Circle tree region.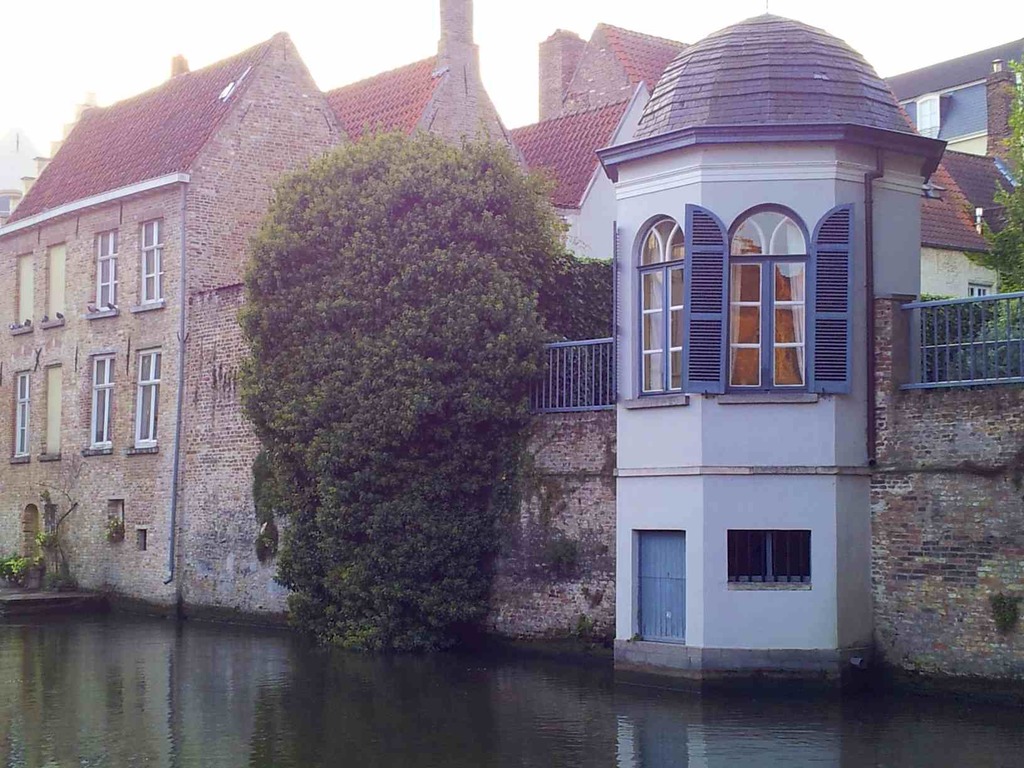
Region: (x1=962, y1=53, x2=1023, y2=376).
